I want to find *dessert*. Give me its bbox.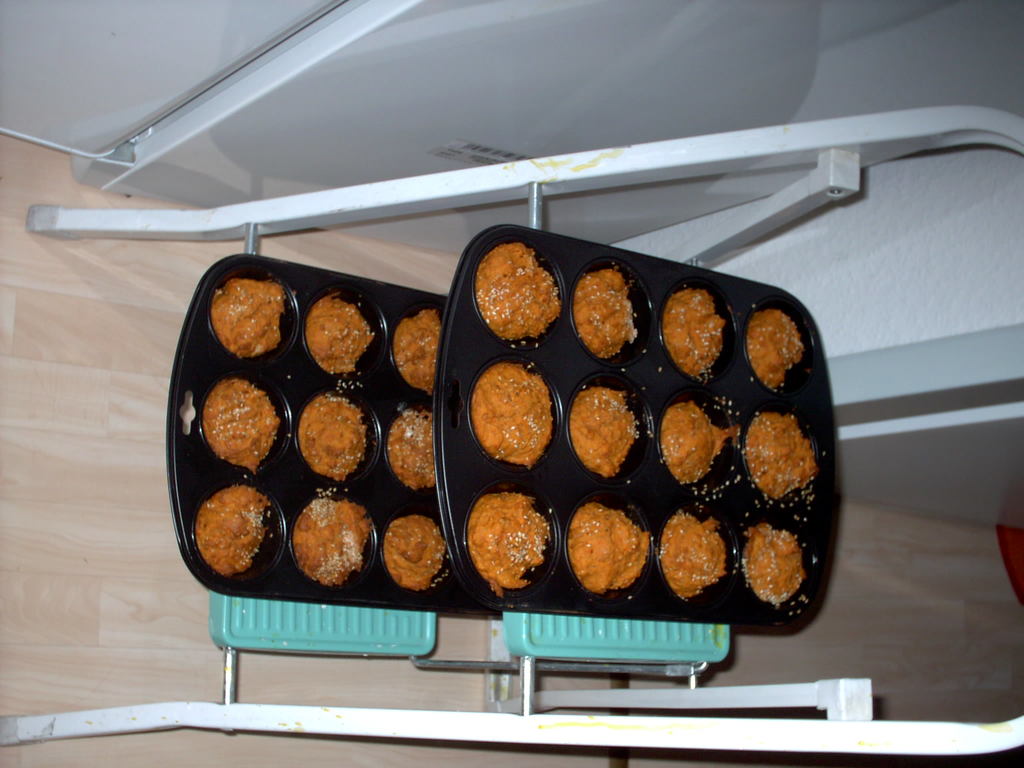
box=[385, 407, 436, 486].
